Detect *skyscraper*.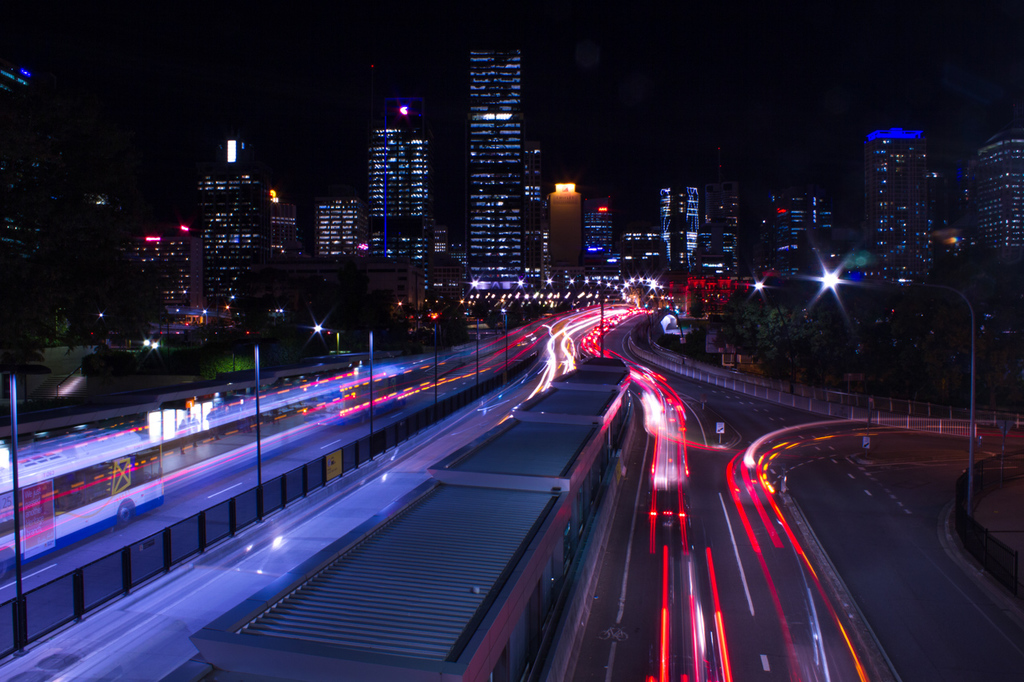
Detected at left=362, top=97, right=430, bottom=256.
